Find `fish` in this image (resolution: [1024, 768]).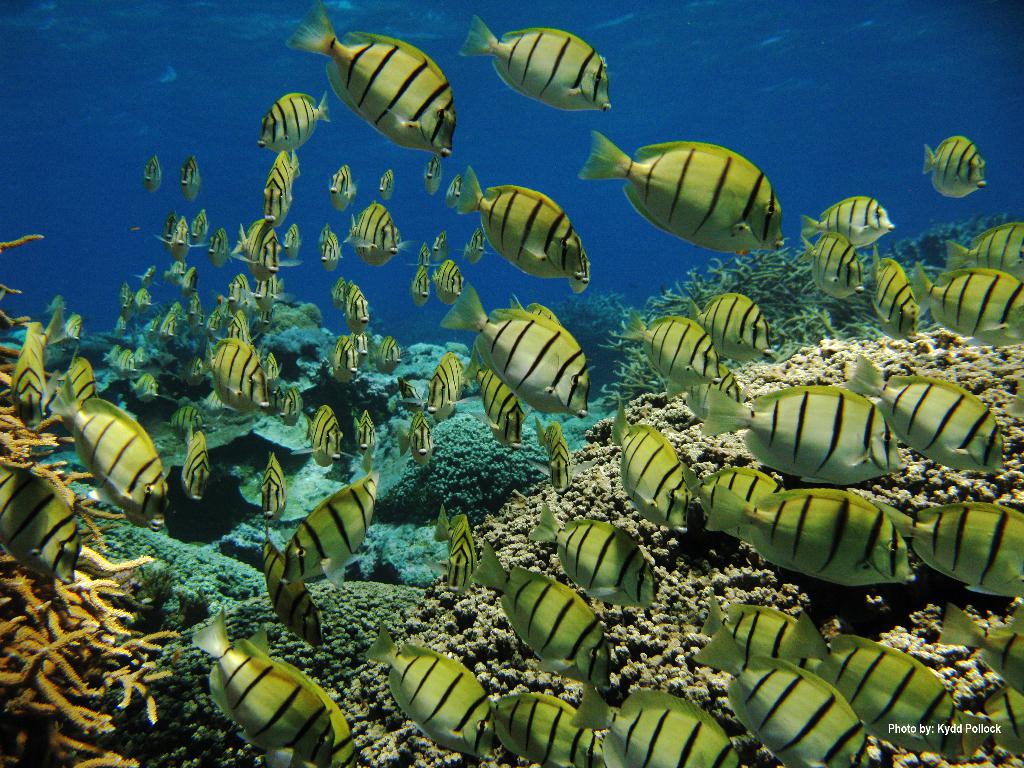
[left=395, top=407, right=429, bottom=470].
